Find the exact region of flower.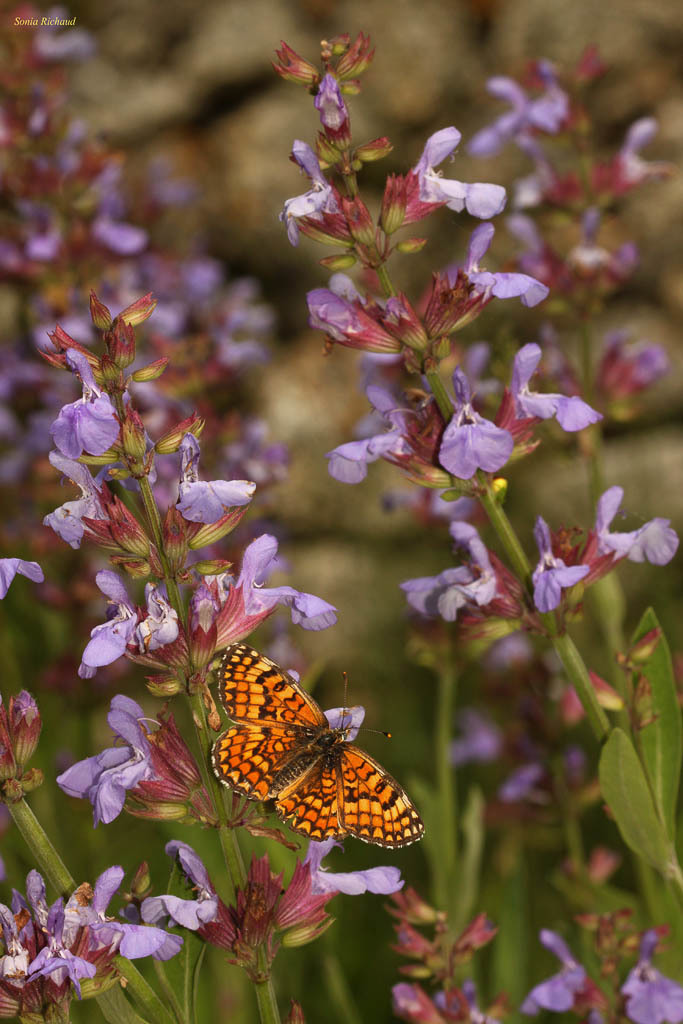
Exact region: <box>561,213,612,311</box>.
